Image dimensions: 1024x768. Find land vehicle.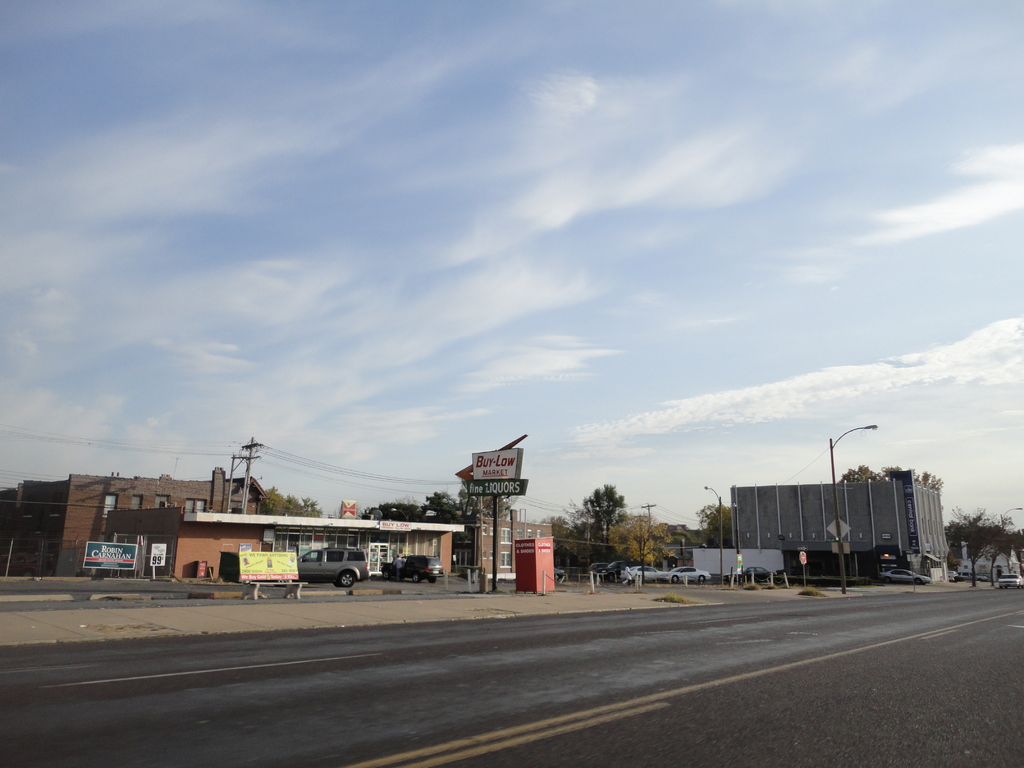
[x1=961, y1=569, x2=989, y2=583].
